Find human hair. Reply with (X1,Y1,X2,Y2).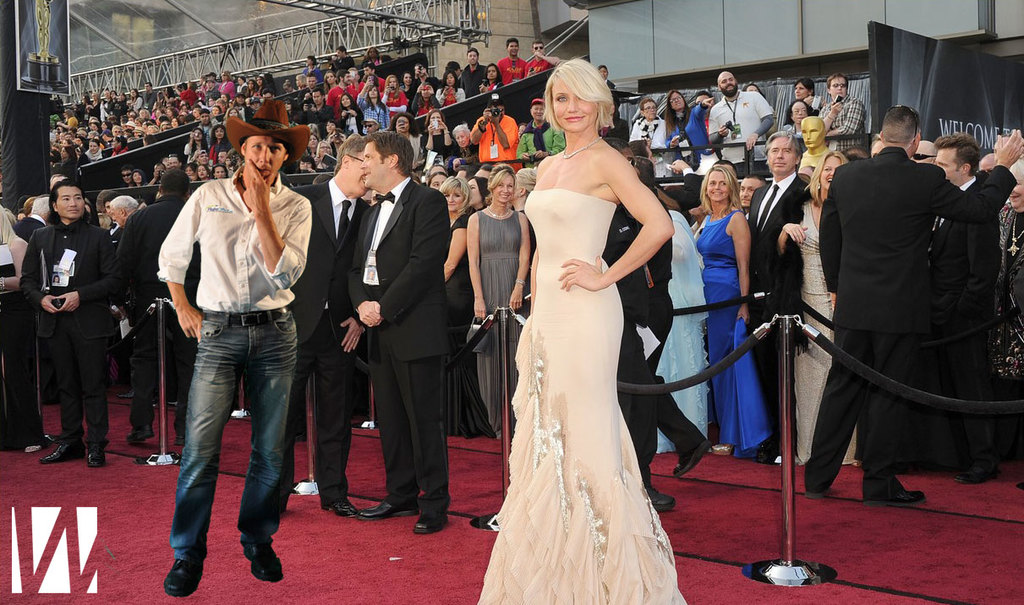
(793,76,814,97).
